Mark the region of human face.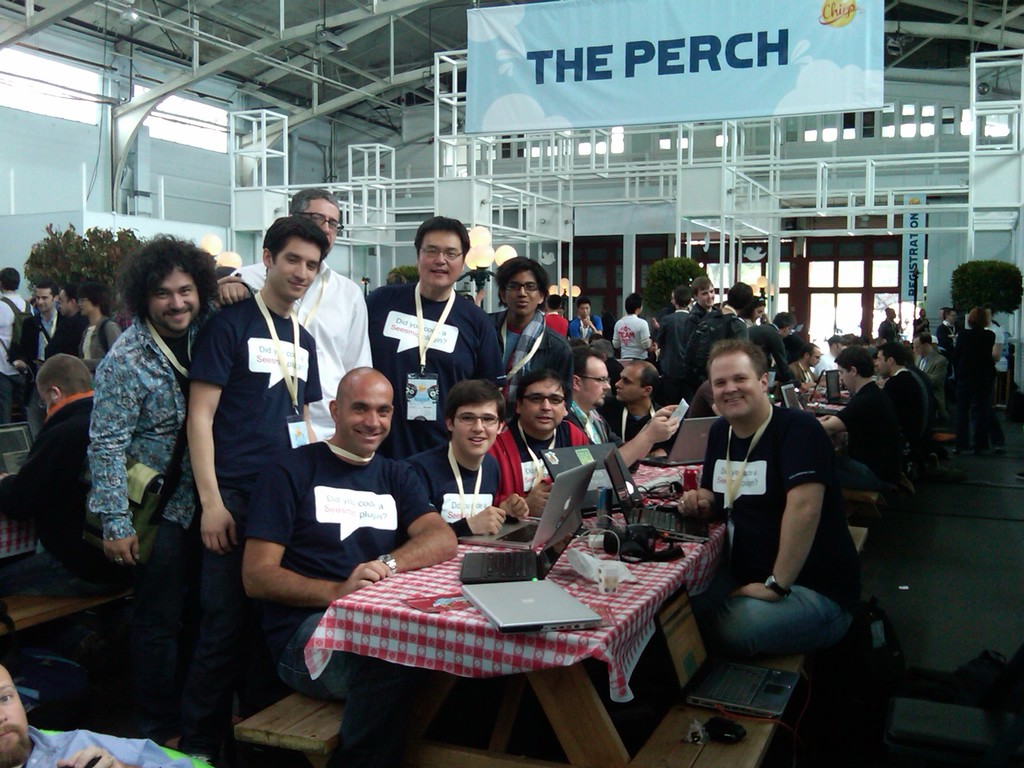
Region: (39,291,51,311).
